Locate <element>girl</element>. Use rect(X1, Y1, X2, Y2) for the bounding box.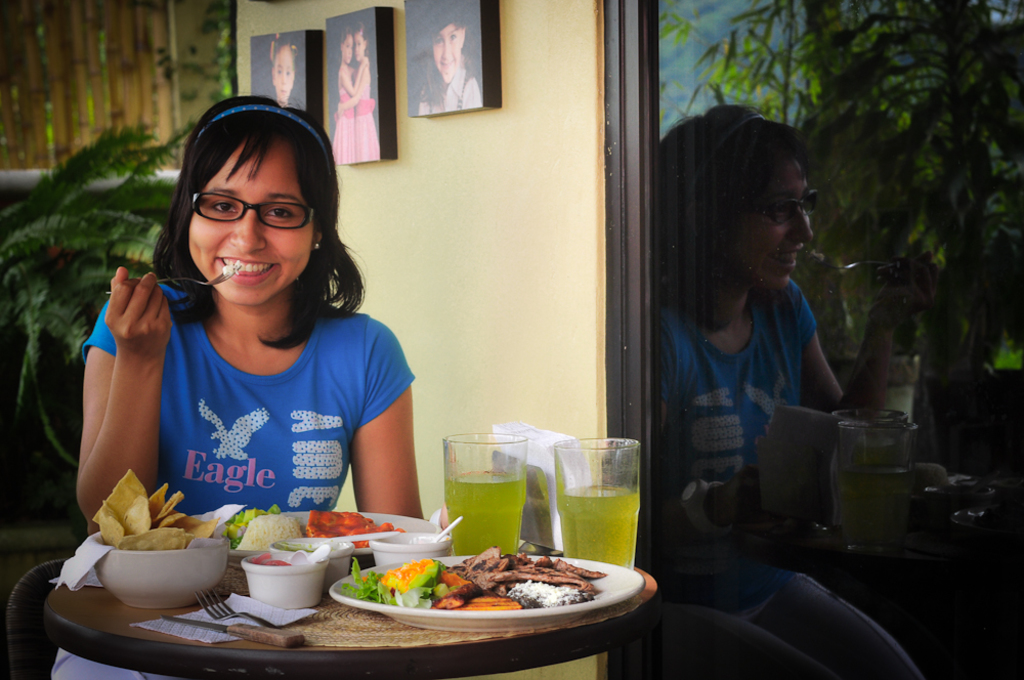
rect(269, 35, 304, 112).
